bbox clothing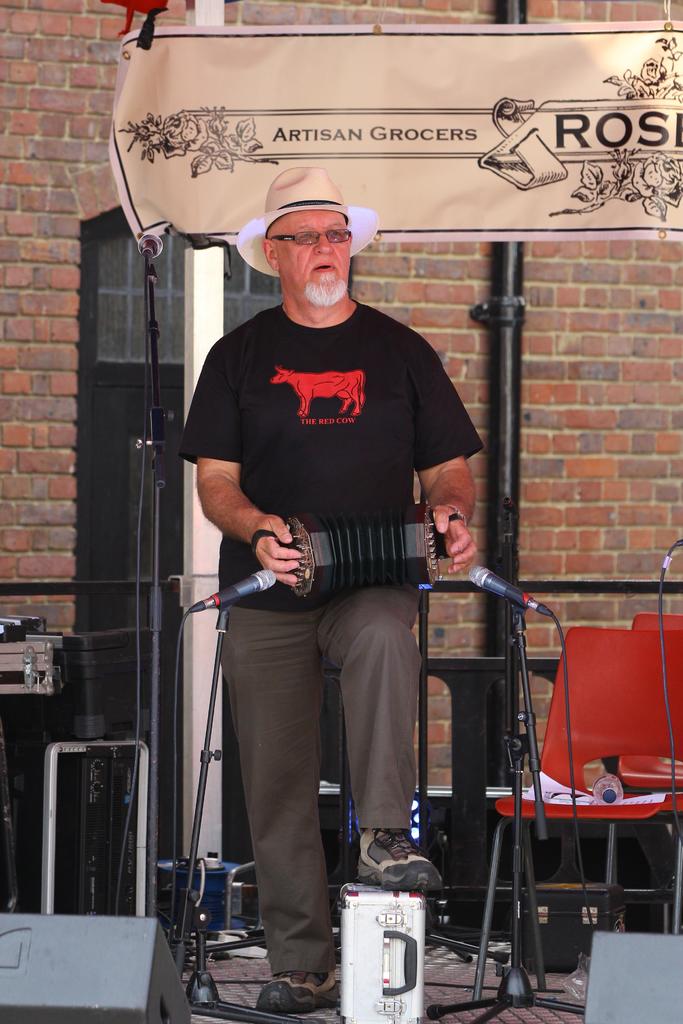
<box>192,303,415,954</box>
